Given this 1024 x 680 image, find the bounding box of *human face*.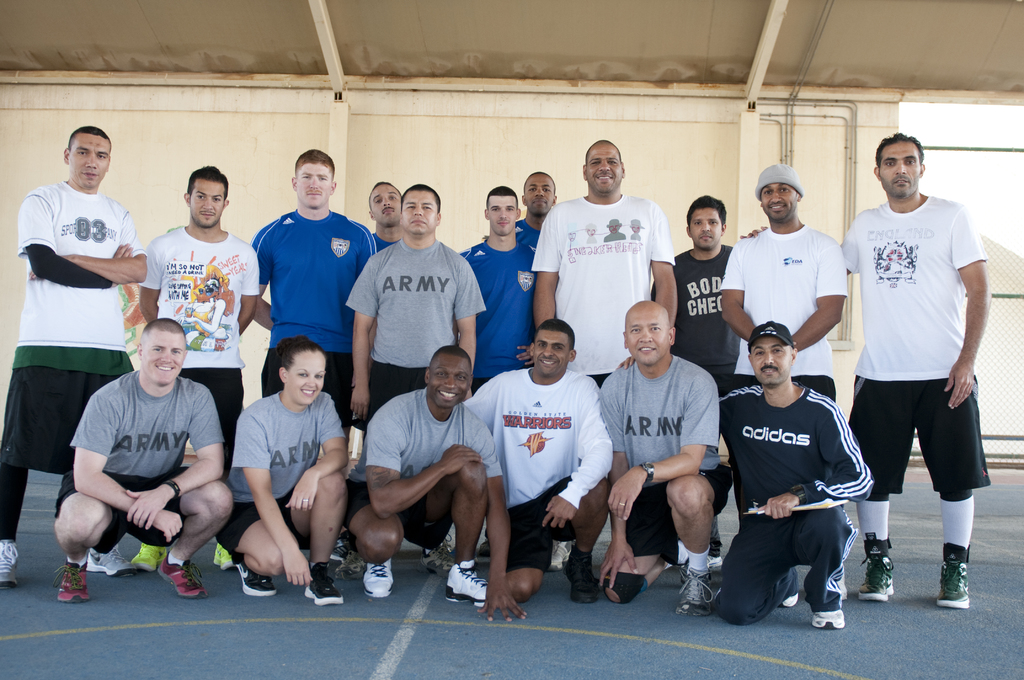
<box>524,174,554,215</box>.
